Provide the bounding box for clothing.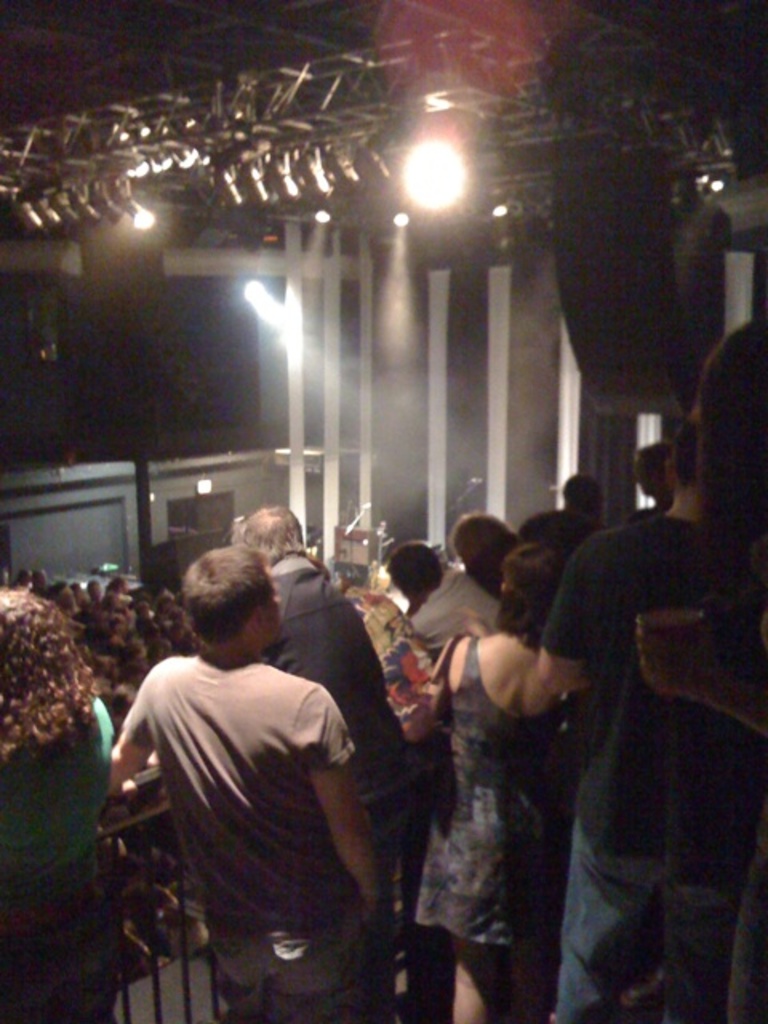
(107, 574, 405, 1023).
